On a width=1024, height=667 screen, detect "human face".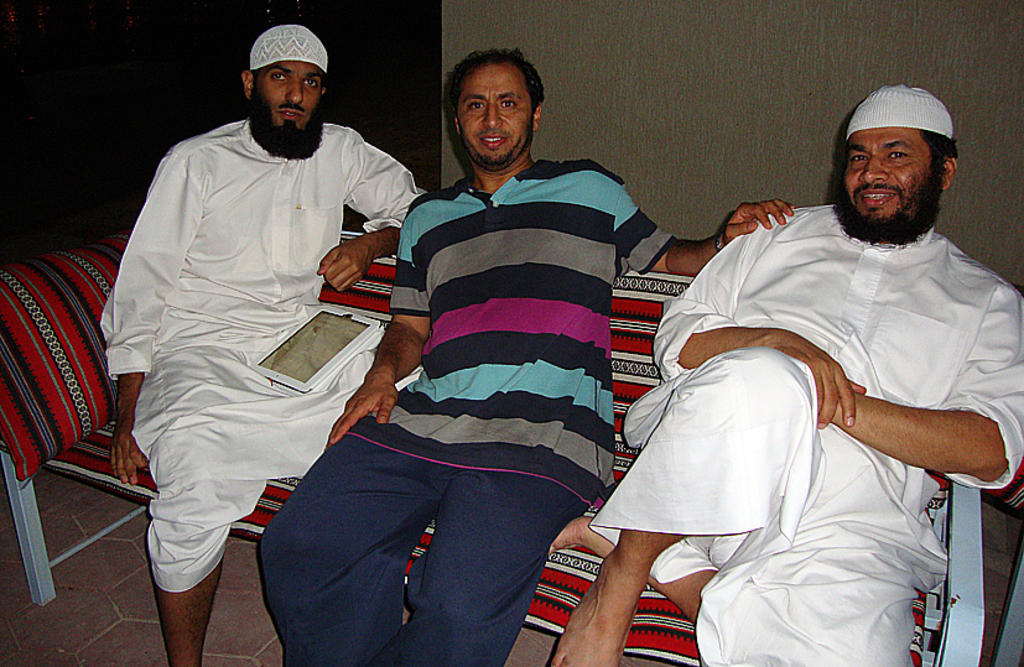
bbox=[848, 132, 932, 222].
